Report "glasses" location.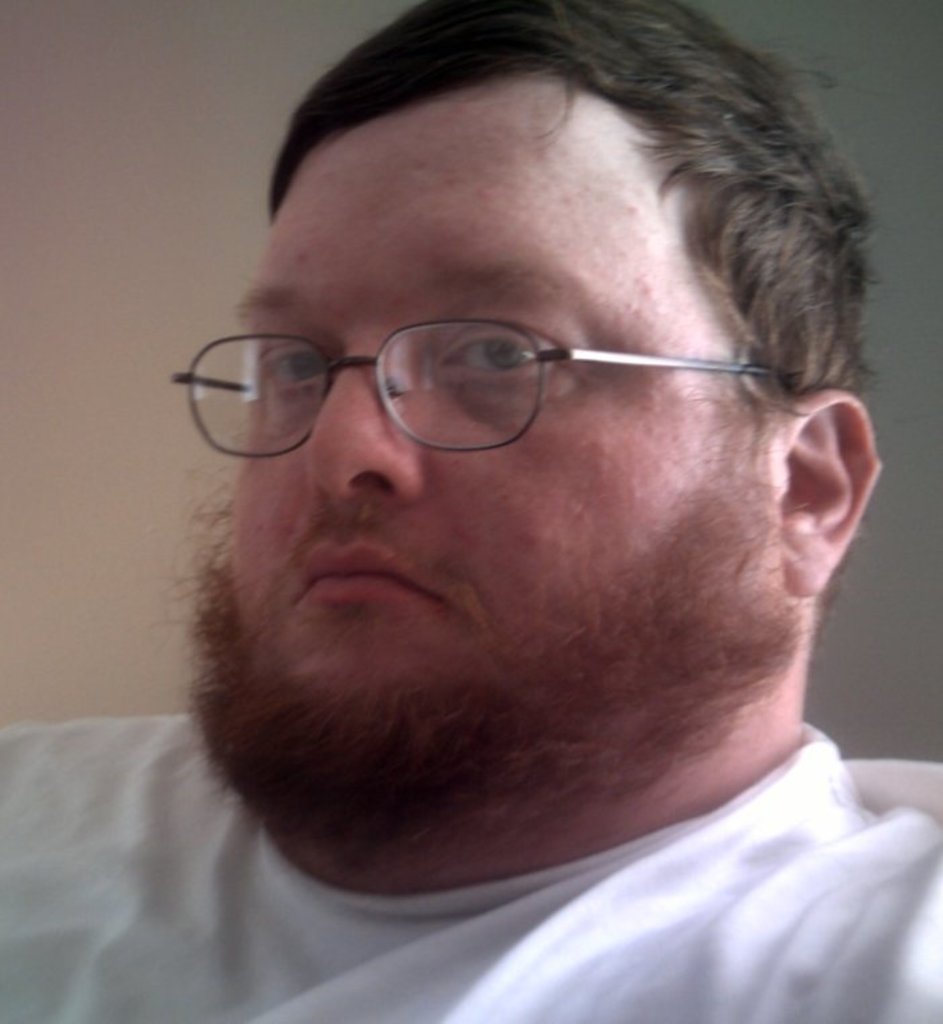
Report: (x1=169, y1=324, x2=787, y2=454).
